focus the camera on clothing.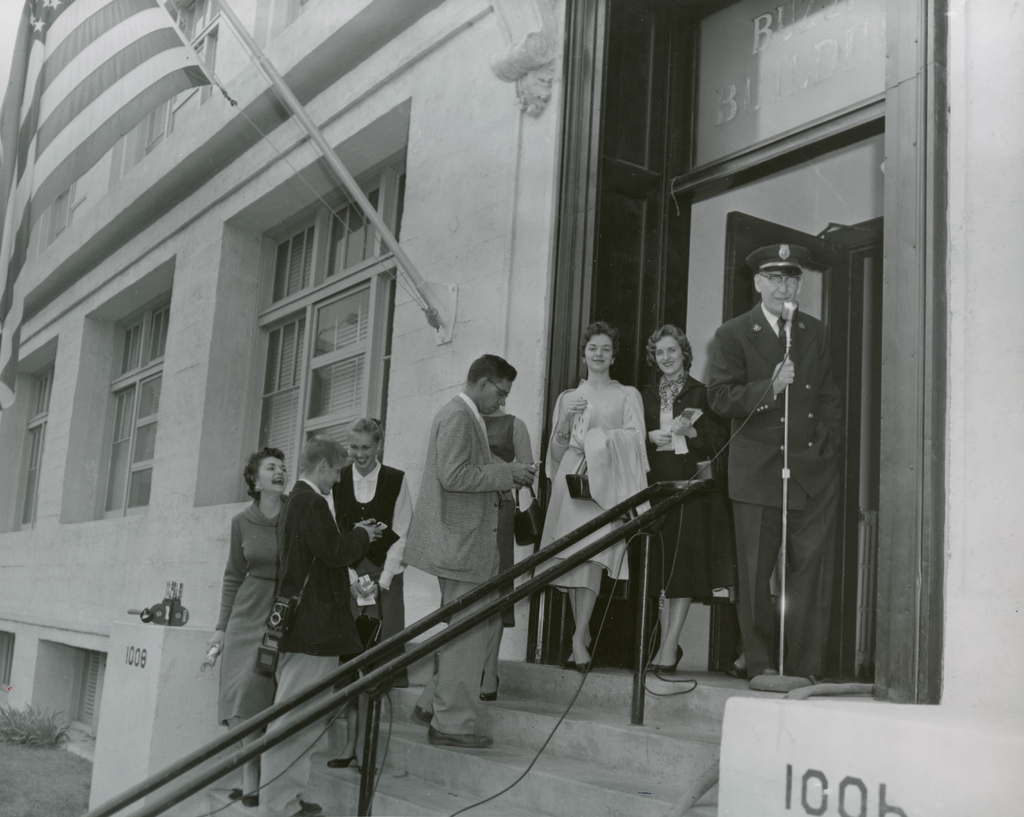
Focus region: bbox=(544, 382, 653, 604).
